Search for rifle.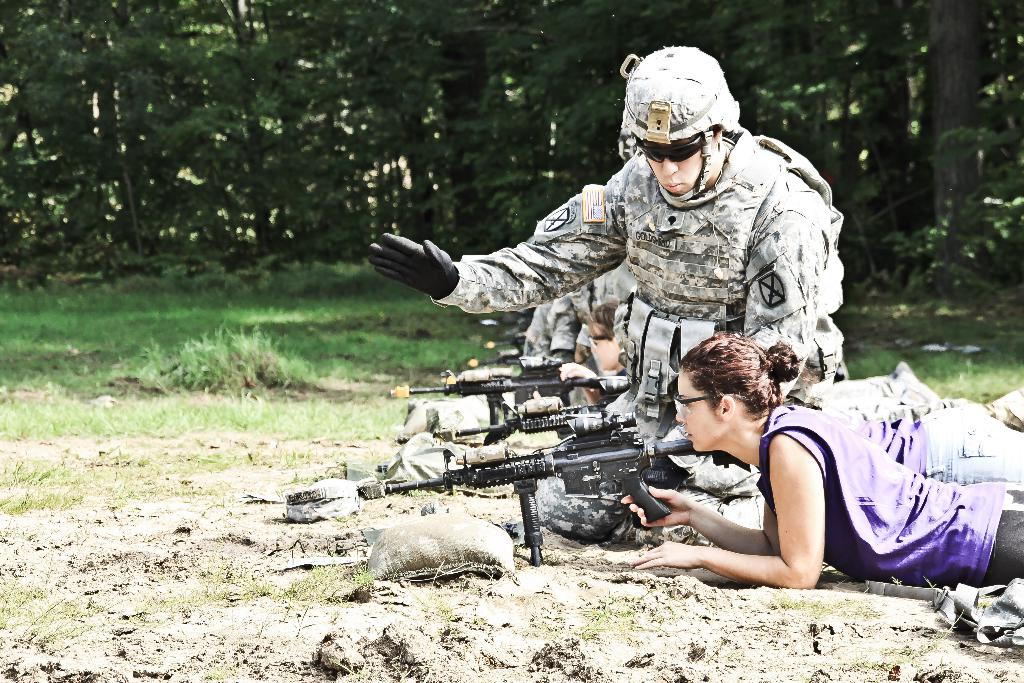
Found at select_region(389, 355, 629, 405).
